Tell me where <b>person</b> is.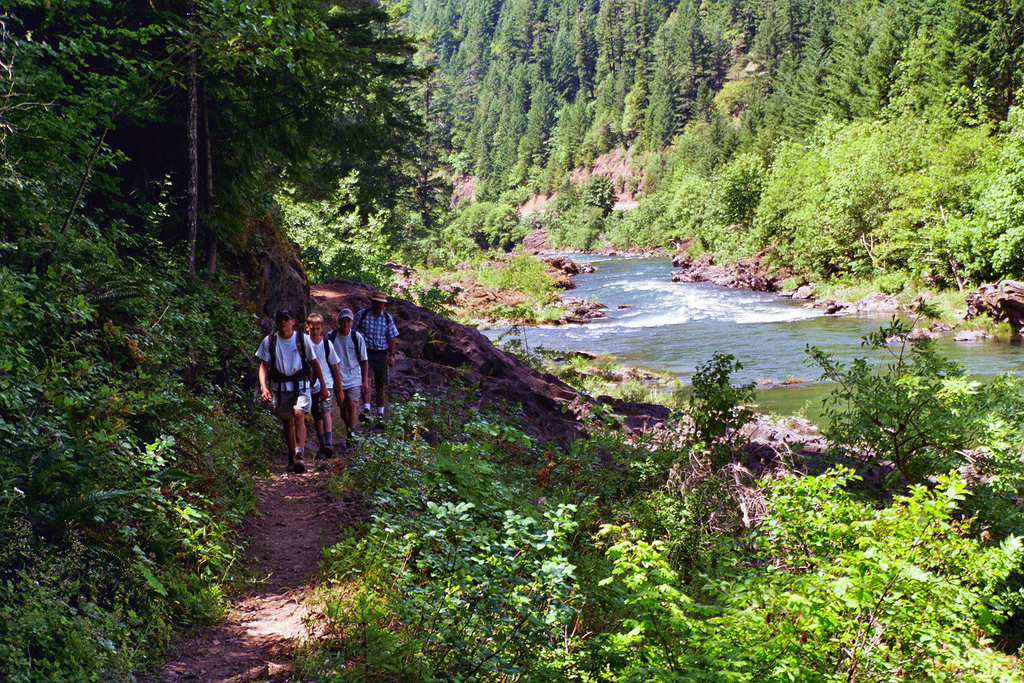
<b>person</b> is at pyautogui.locateOnScreen(352, 287, 401, 432).
